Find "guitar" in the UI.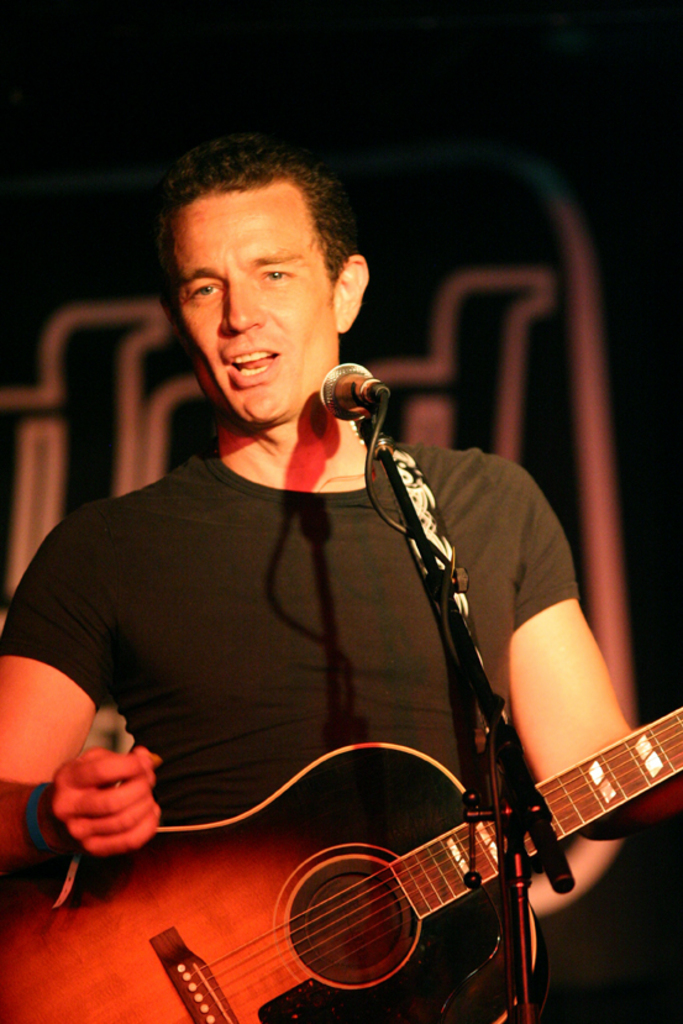
UI element at 0, 698, 682, 1023.
